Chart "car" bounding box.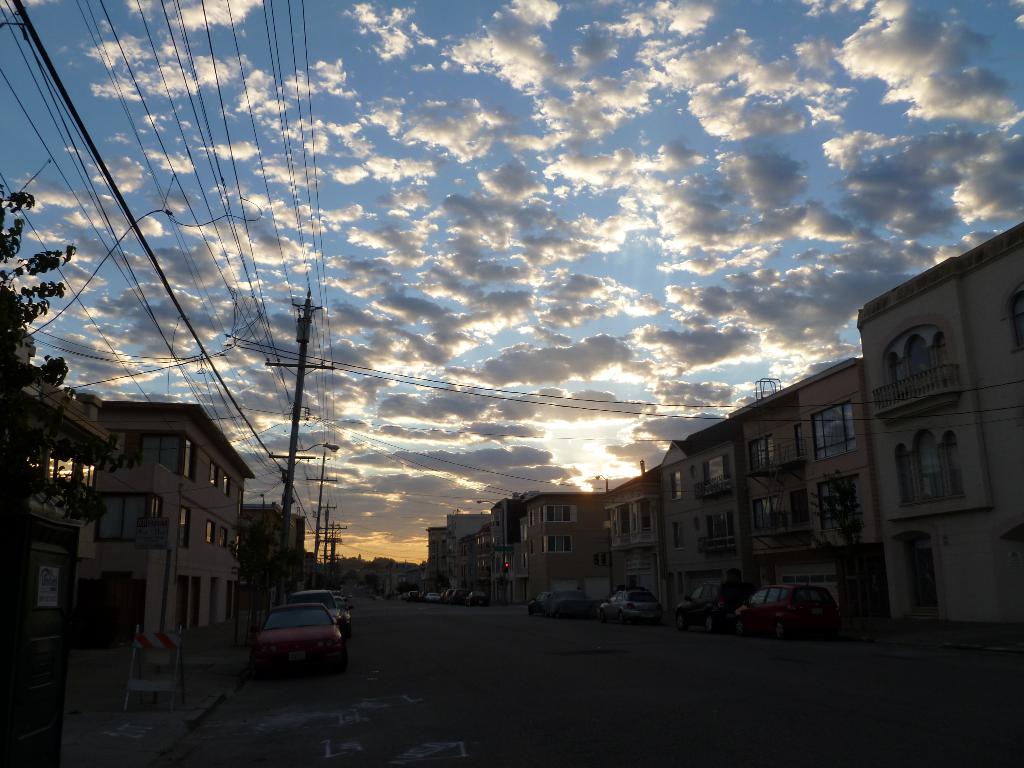
Charted: [left=672, top=580, right=749, bottom=634].
